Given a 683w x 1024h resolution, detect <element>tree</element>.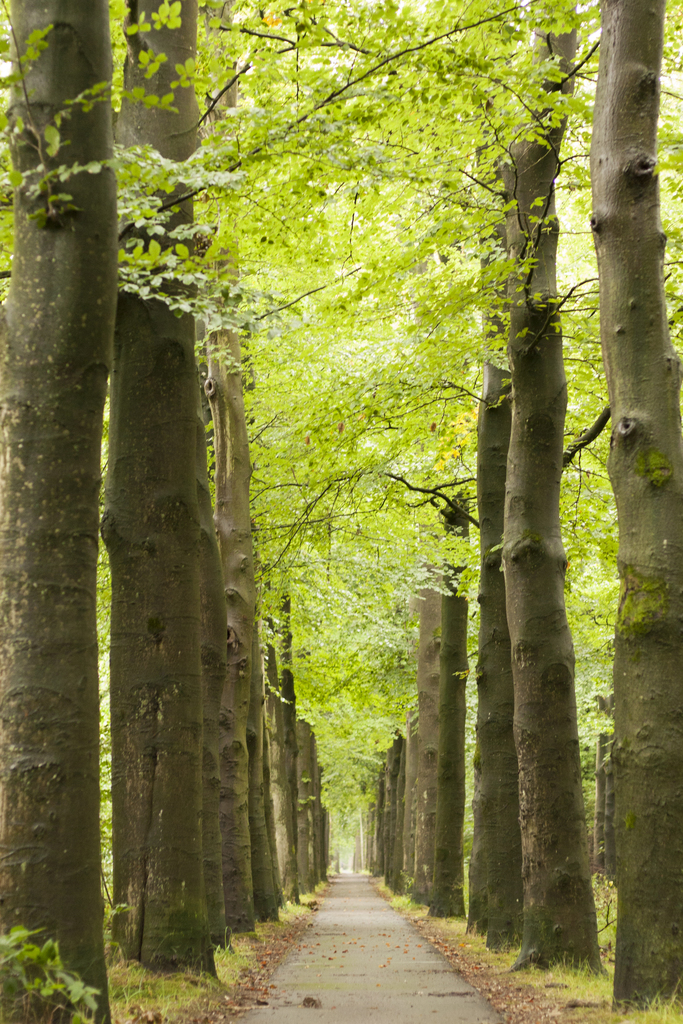
{"left": 415, "top": 535, "right": 456, "bottom": 911}.
